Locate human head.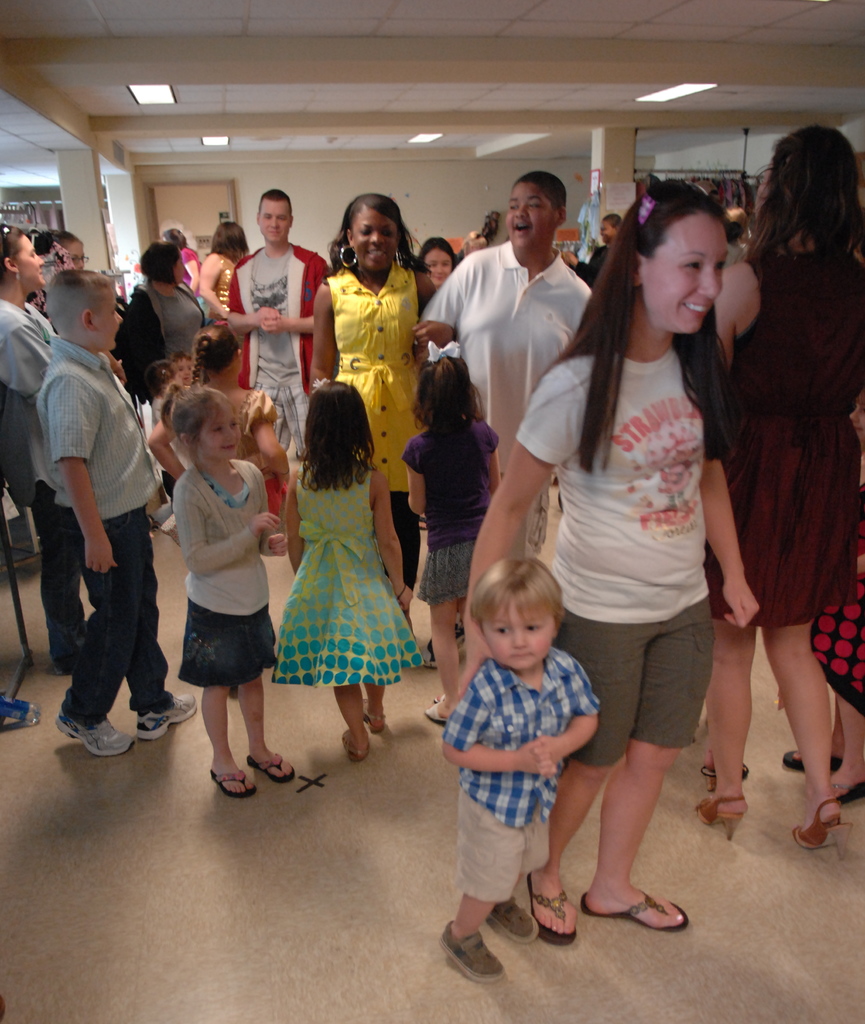
Bounding box: 500,175,568,265.
